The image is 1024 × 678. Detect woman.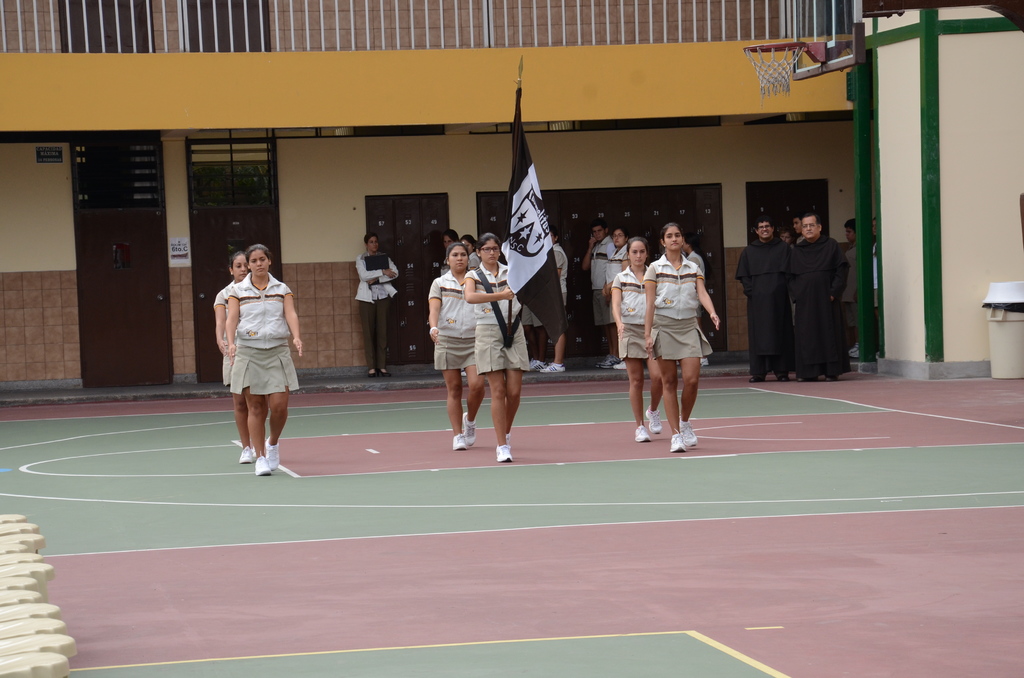
Detection: [465,234,532,465].
